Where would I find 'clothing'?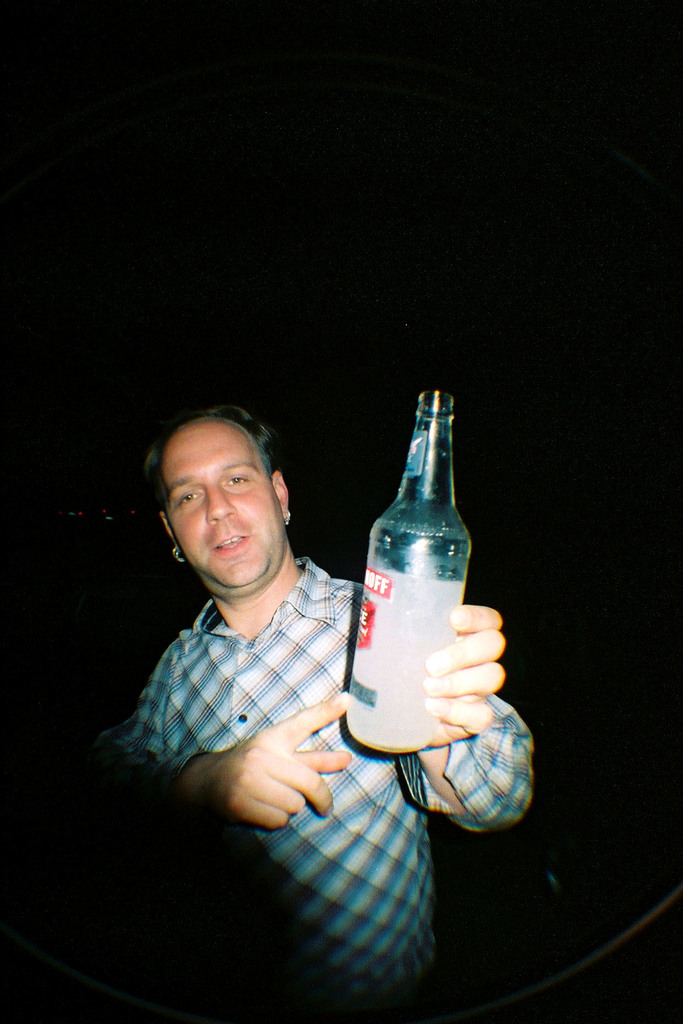
At {"x1": 76, "y1": 564, "x2": 540, "y2": 970}.
